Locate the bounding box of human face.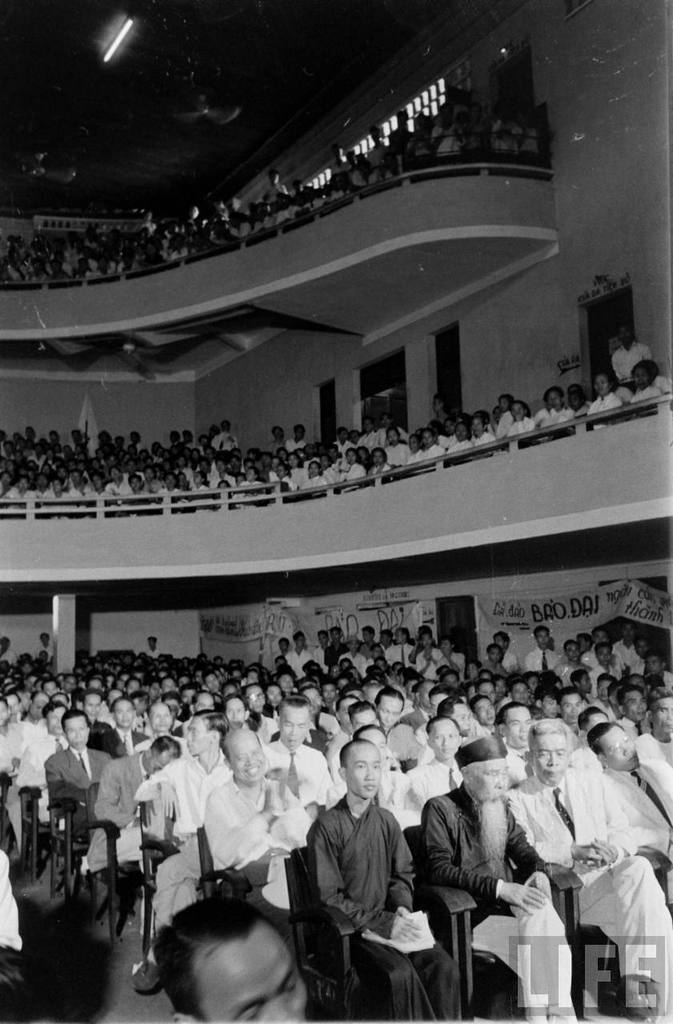
Bounding box: [348, 710, 376, 734].
